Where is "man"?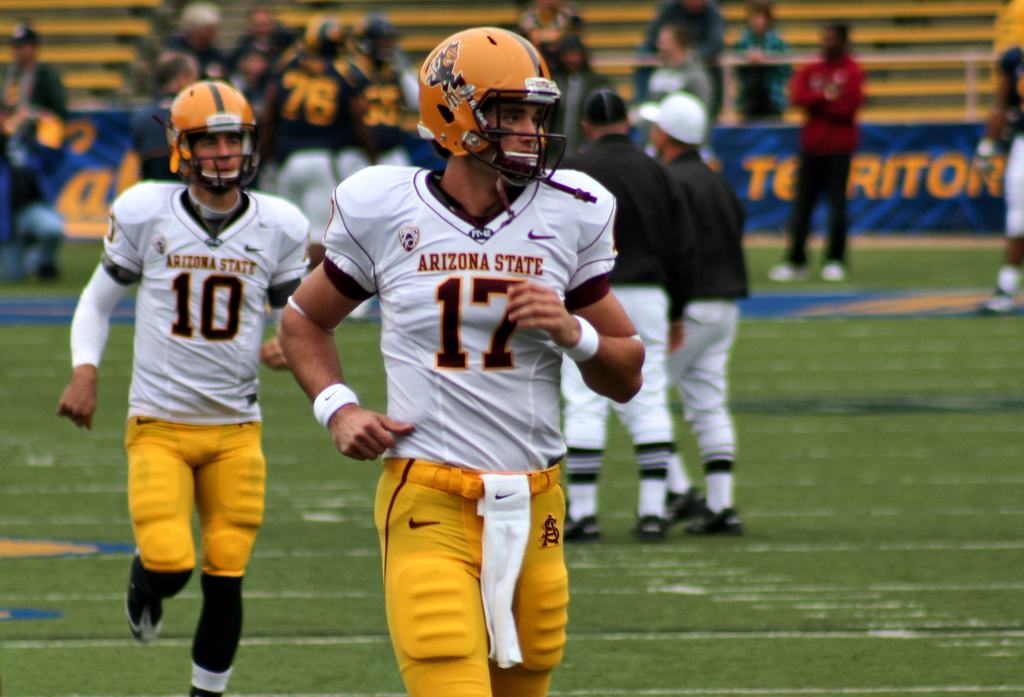
detection(56, 78, 320, 696).
